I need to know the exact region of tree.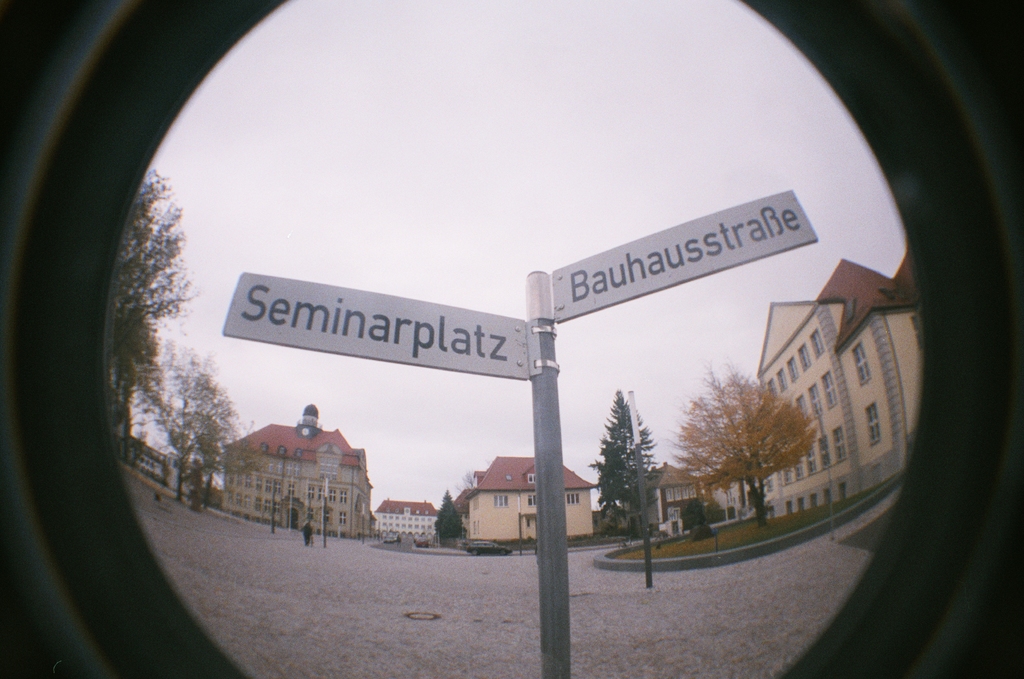
Region: BBox(111, 171, 195, 442).
